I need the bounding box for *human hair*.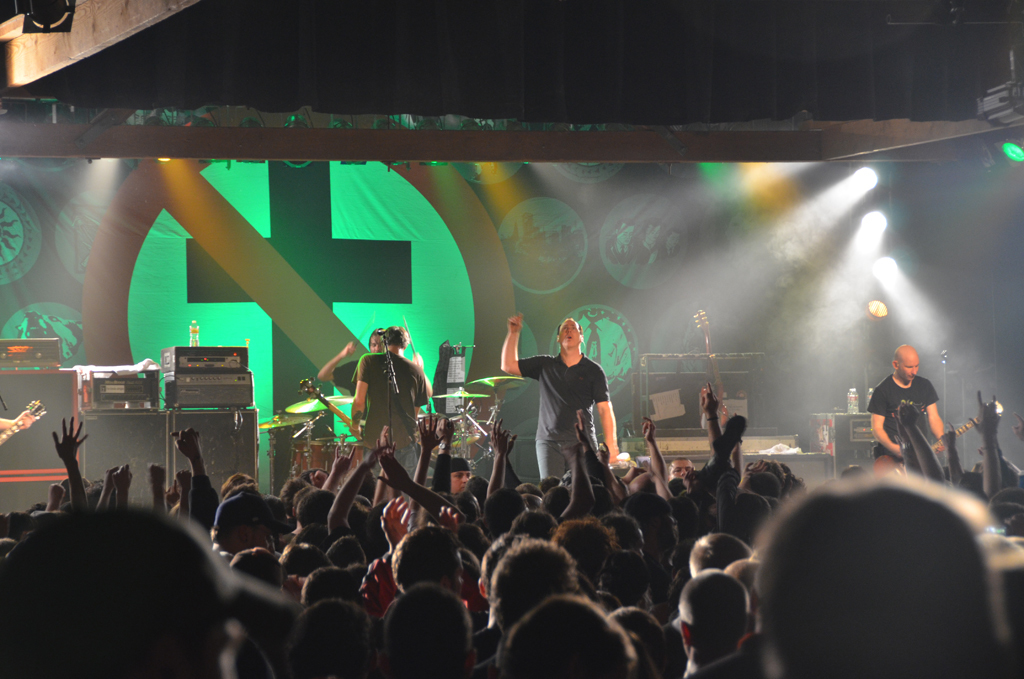
Here it is: 688:530:752:572.
